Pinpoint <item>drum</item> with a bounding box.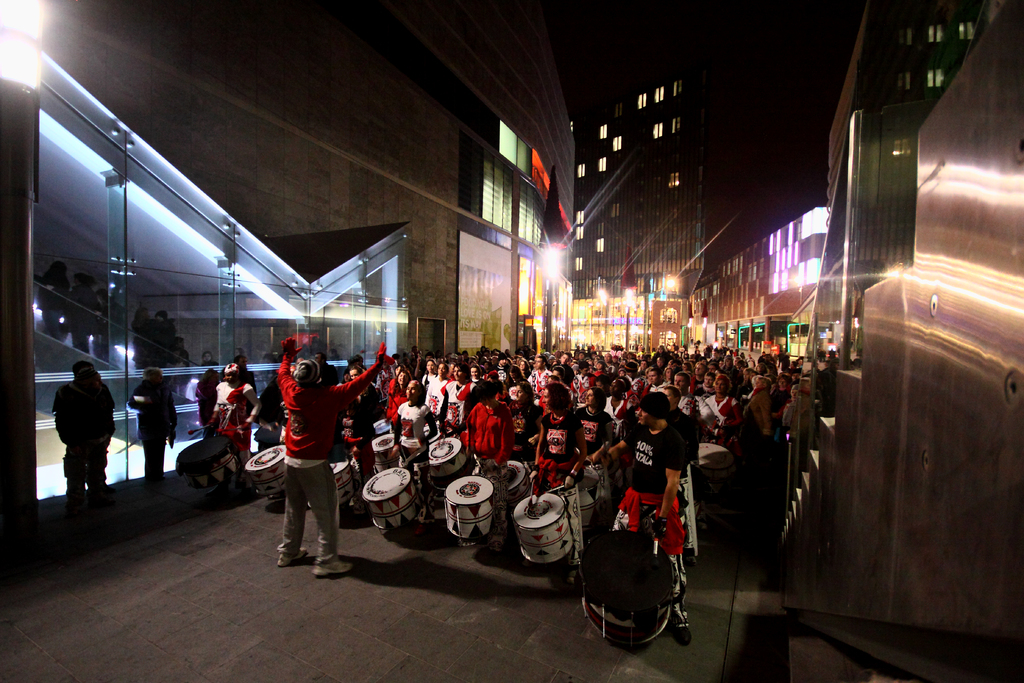
326:459:357:506.
